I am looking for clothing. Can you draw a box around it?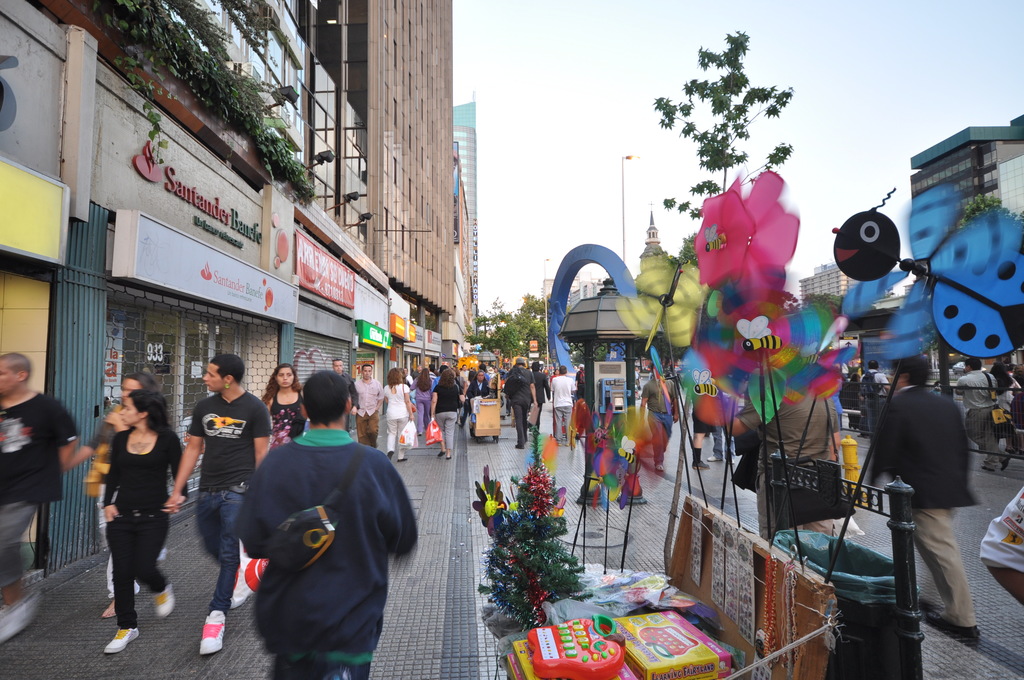
Sure, the bounding box is l=644, t=378, r=675, b=464.
